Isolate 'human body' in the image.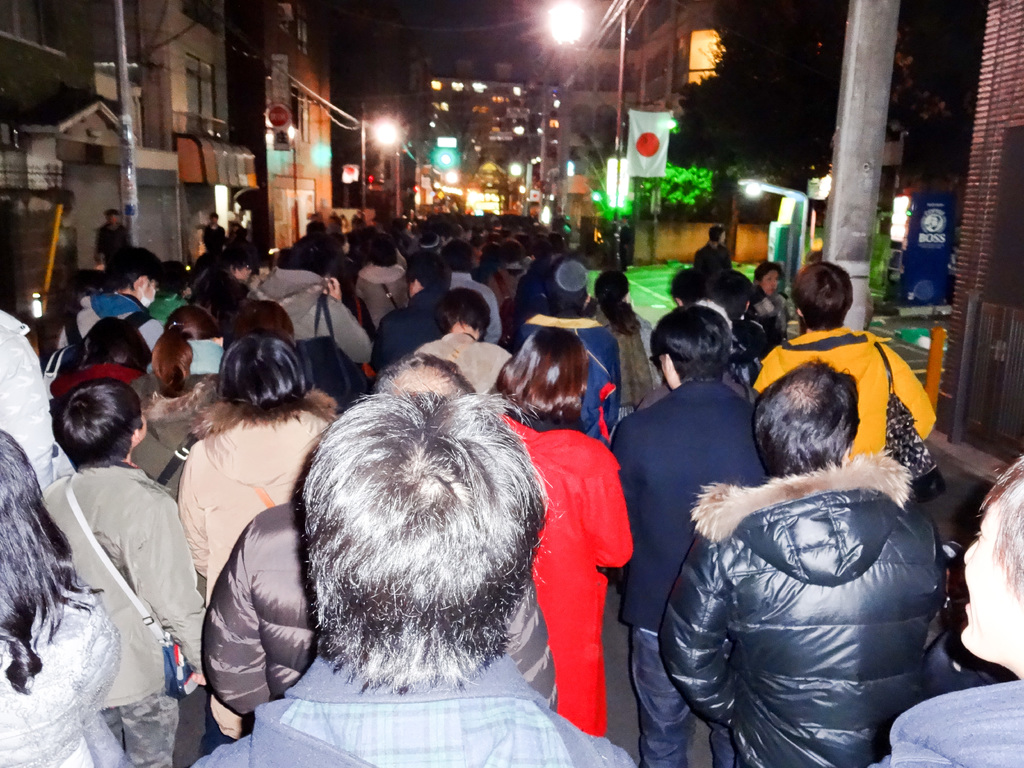
Isolated region: left=880, top=679, right=1023, bottom=767.
